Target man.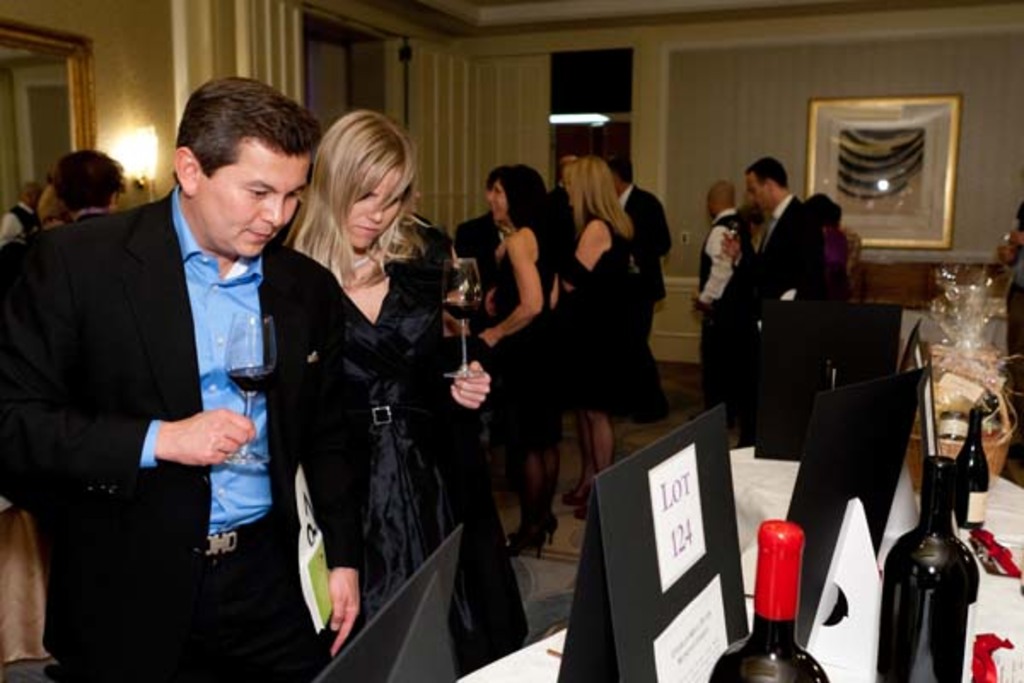
Target region: <box>998,201,1022,401</box>.
